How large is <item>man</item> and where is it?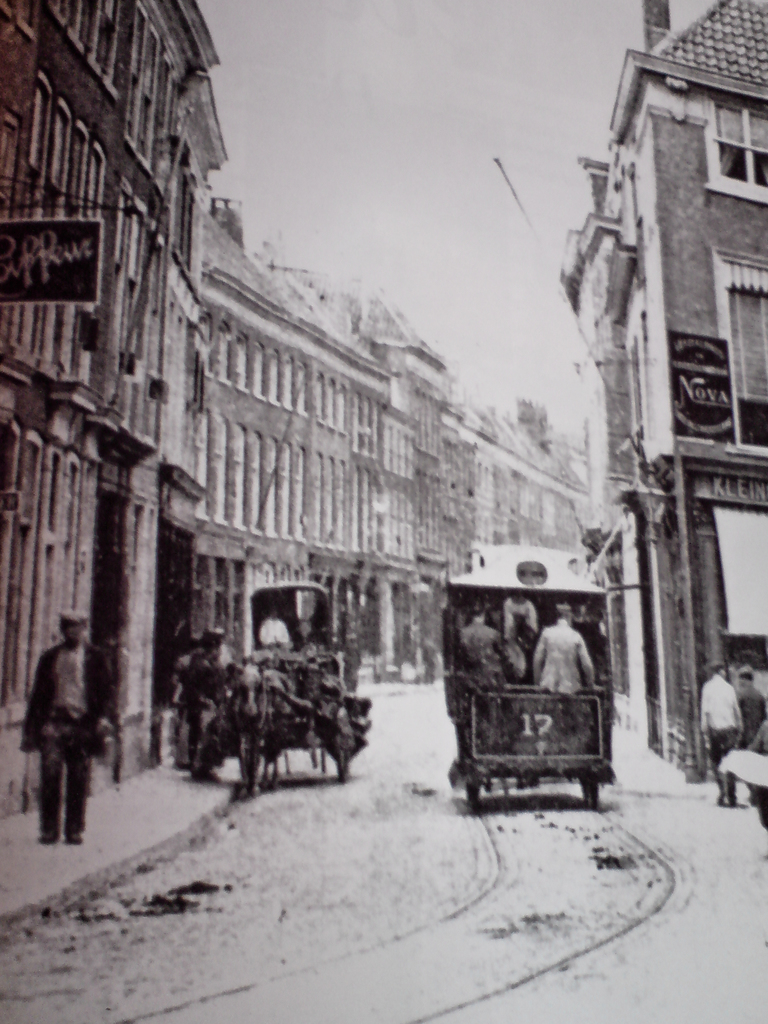
Bounding box: detection(531, 600, 593, 698).
